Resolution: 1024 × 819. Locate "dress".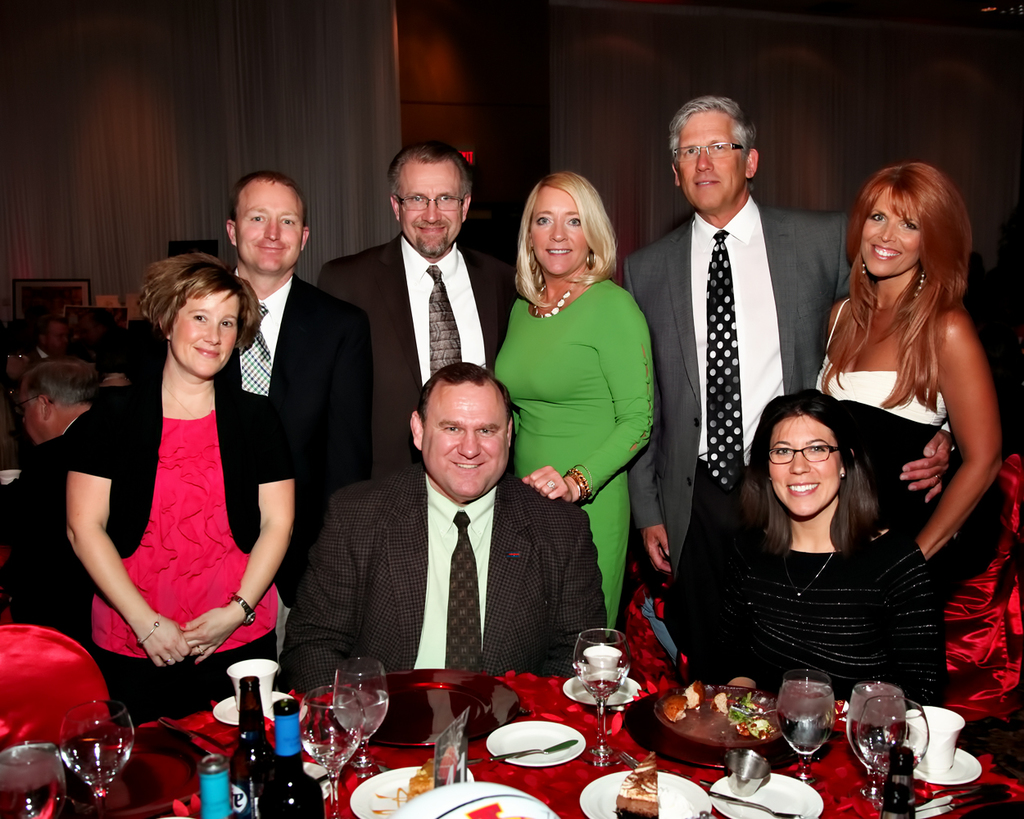
(715,532,949,708).
